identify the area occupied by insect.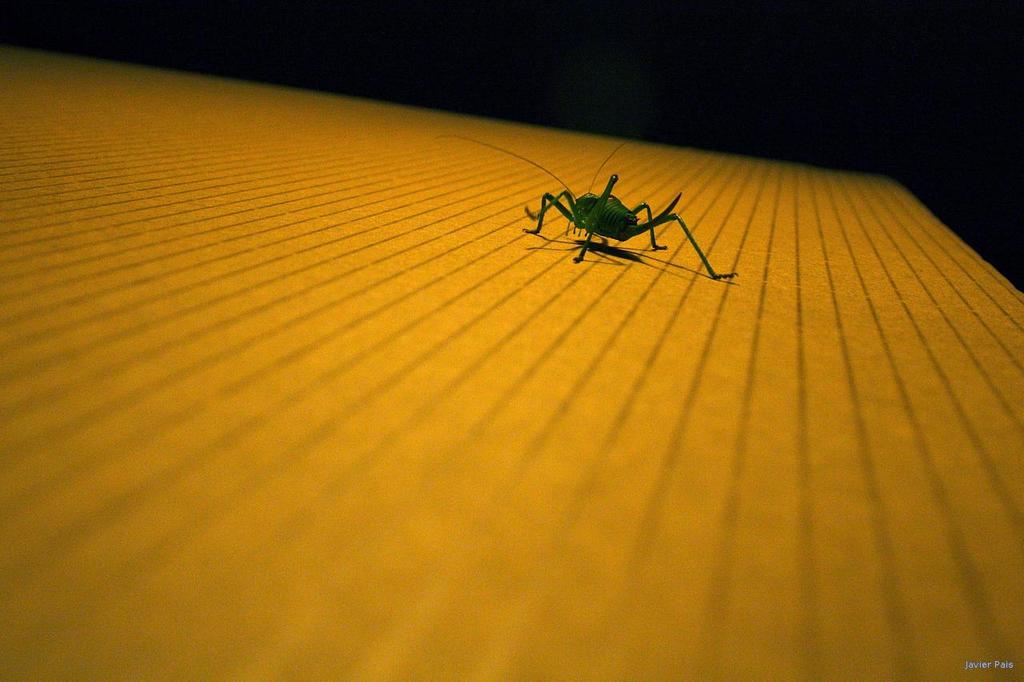
Area: [x1=424, y1=124, x2=734, y2=280].
